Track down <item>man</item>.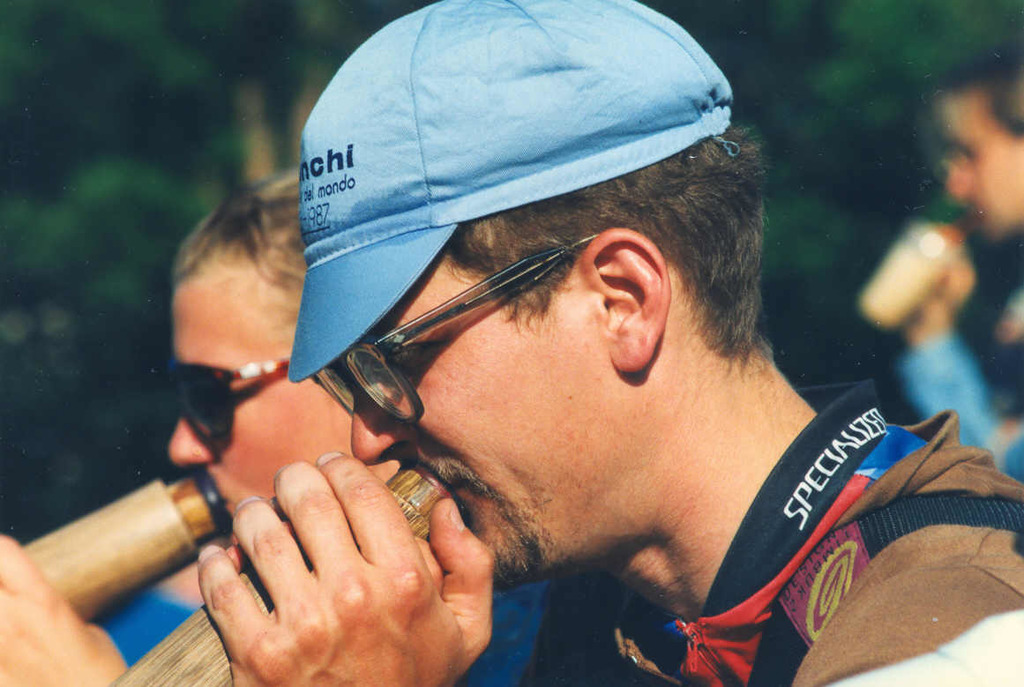
Tracked to 857,57,1023,486.
